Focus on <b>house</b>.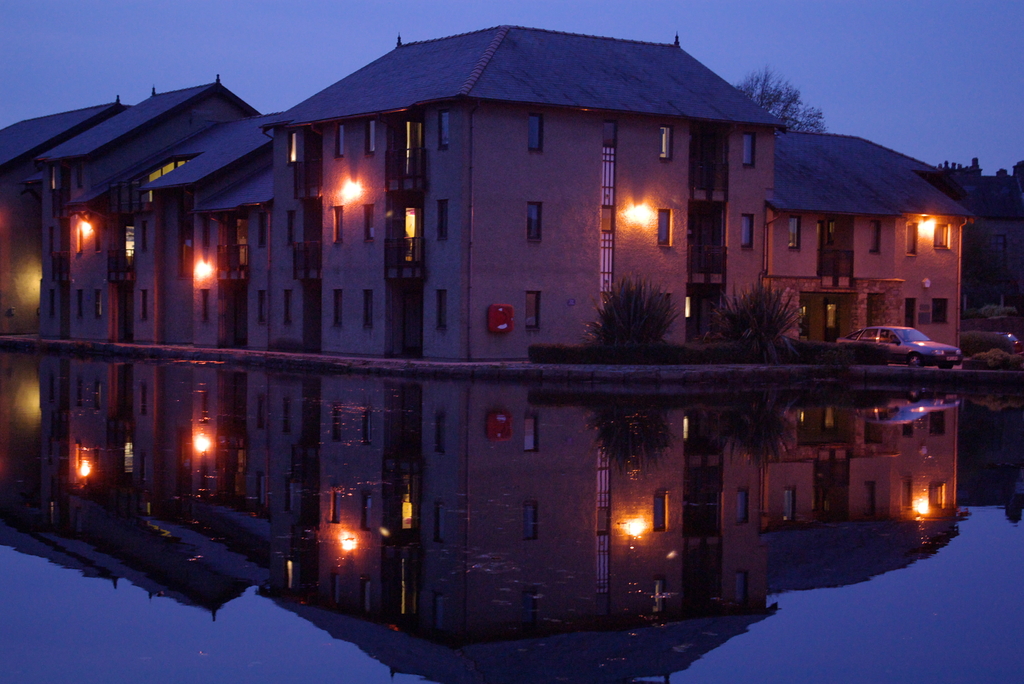
Focused at <region>316, 28, 483, 362</region>.
